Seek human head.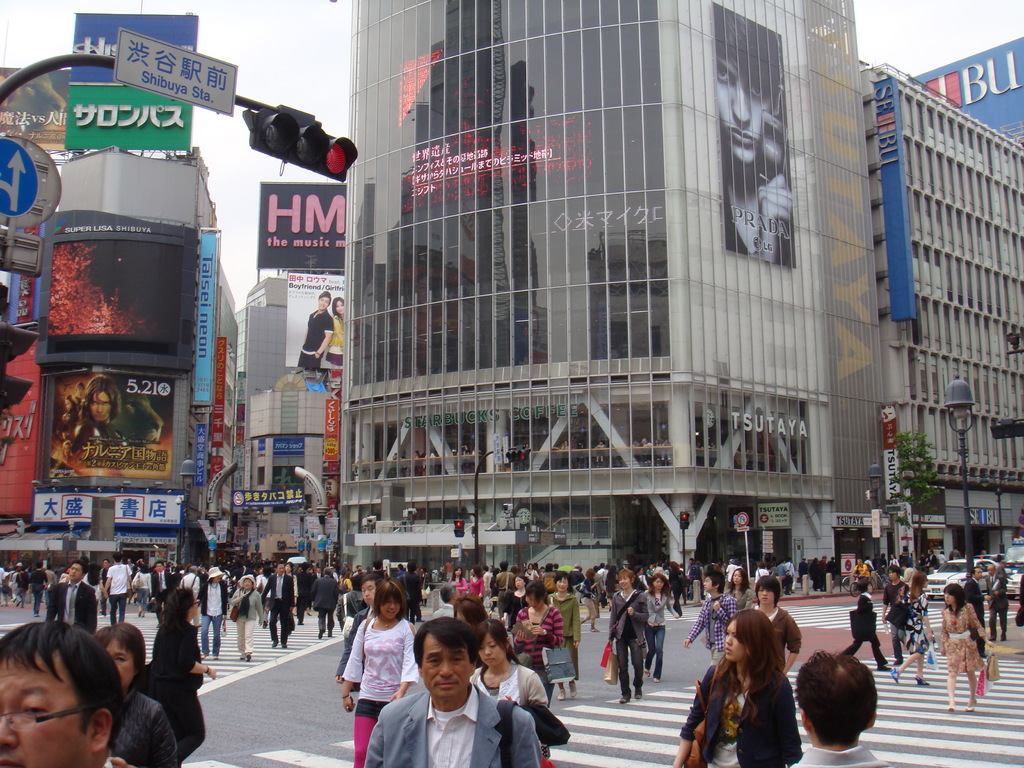
[left=711, top=8, right=784, bottom=165].
